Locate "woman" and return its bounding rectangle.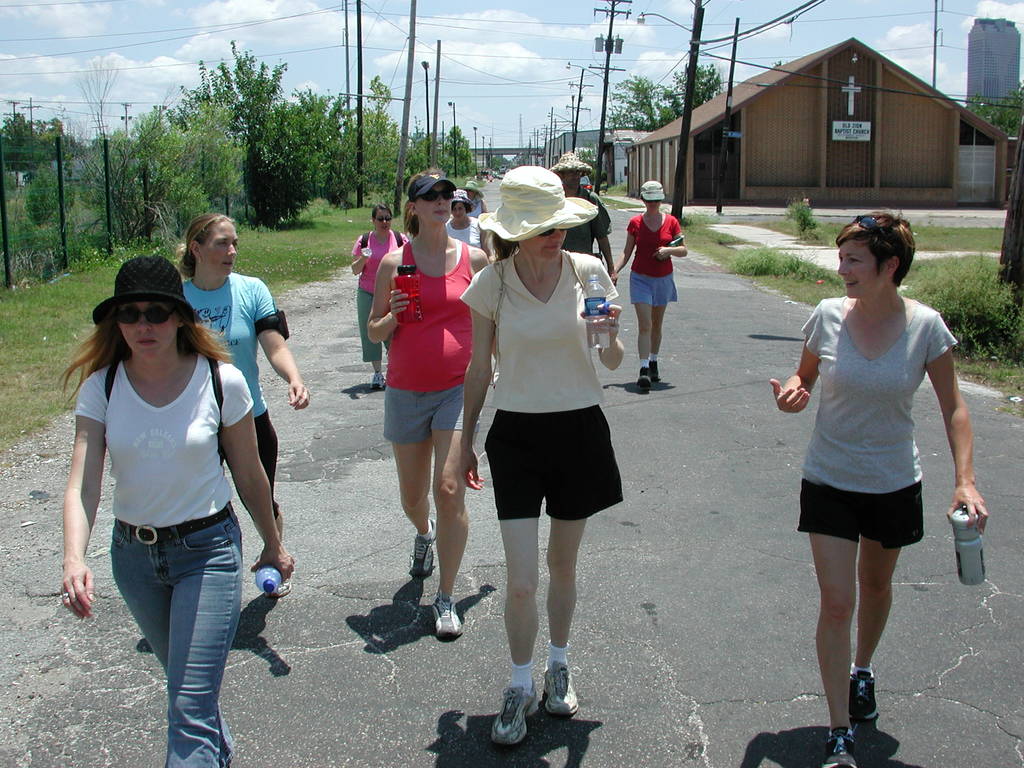
173:211:307:601.
